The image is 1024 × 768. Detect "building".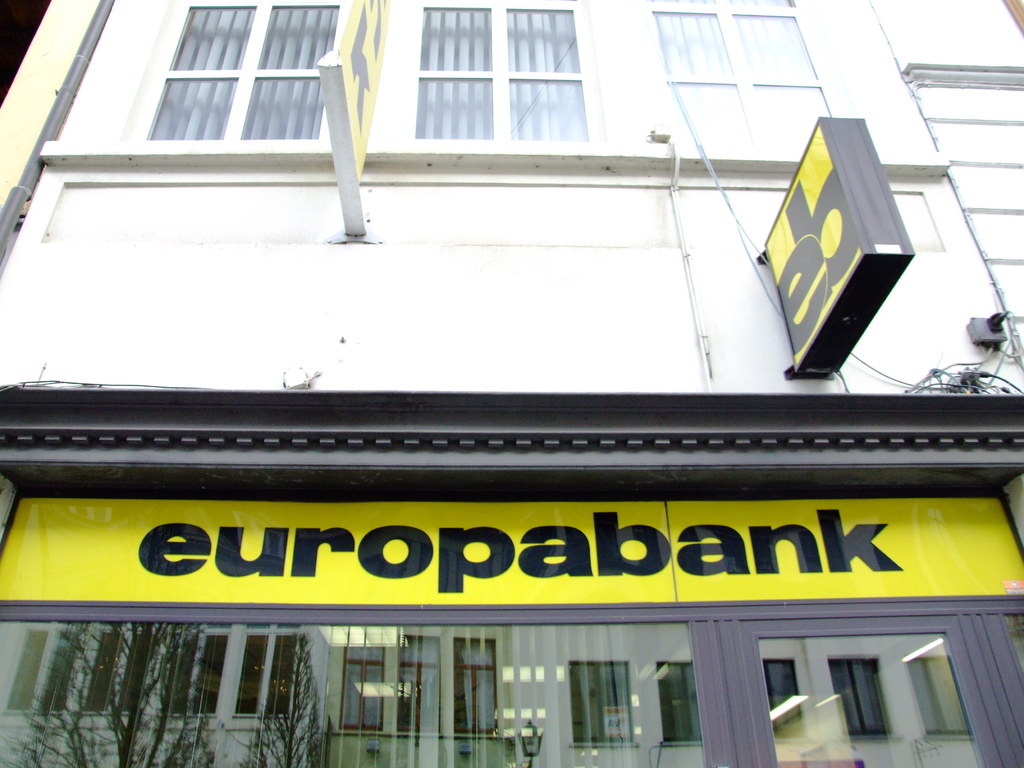
Detection: <bbox>0, 0, 1023, 767</bbox>.
